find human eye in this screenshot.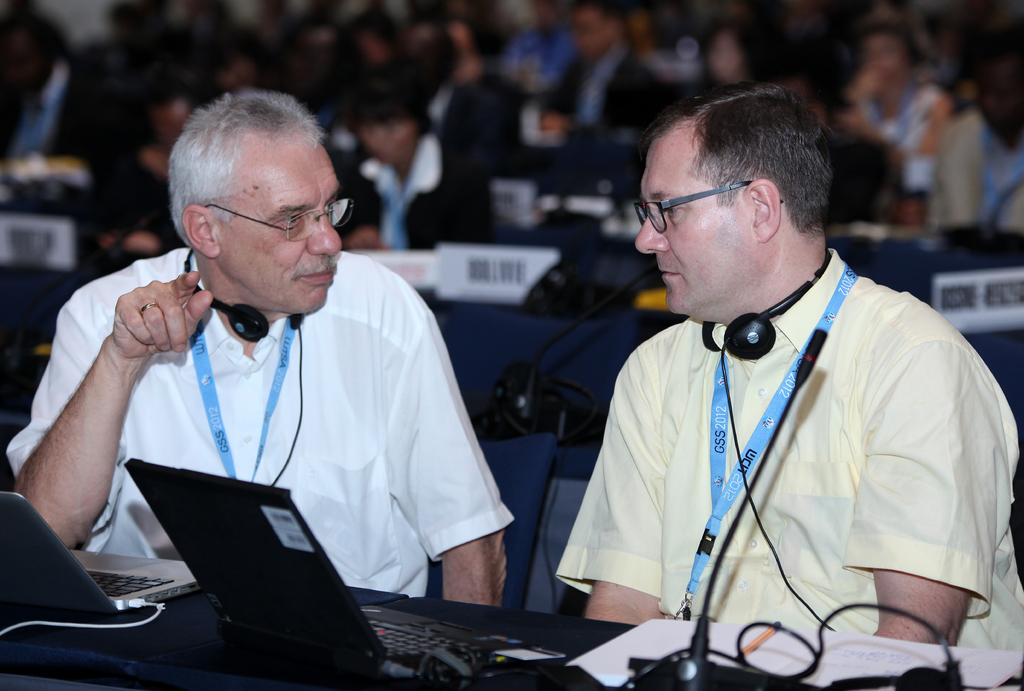
The bounding box for human eye is 656 200 684 219.
